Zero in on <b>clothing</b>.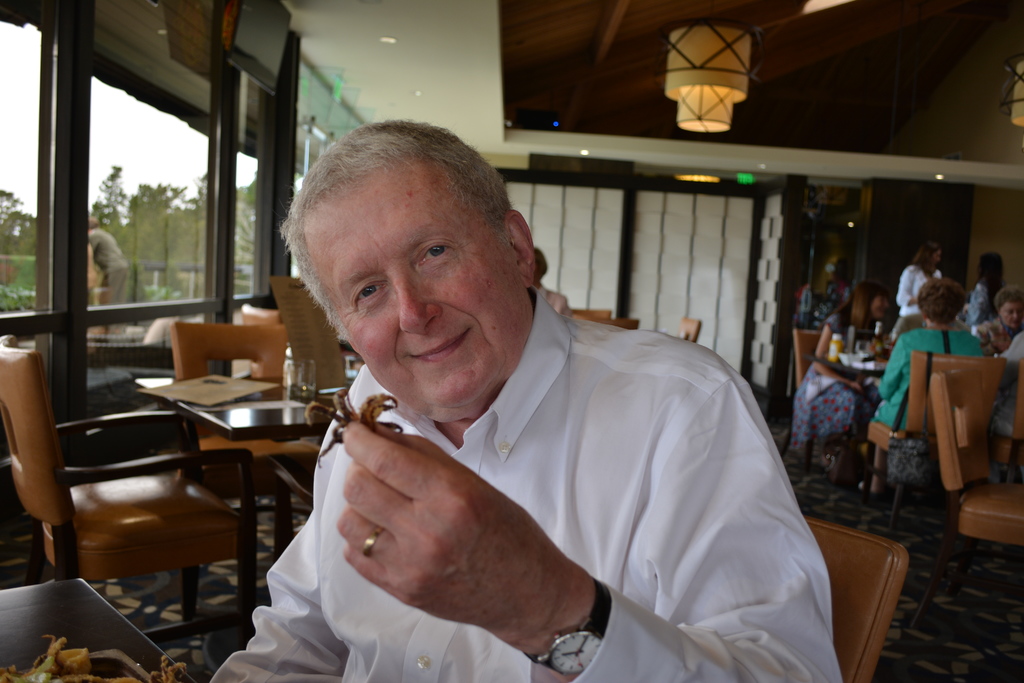
Zeroed in: BBox(877, 315, 994, 431).
